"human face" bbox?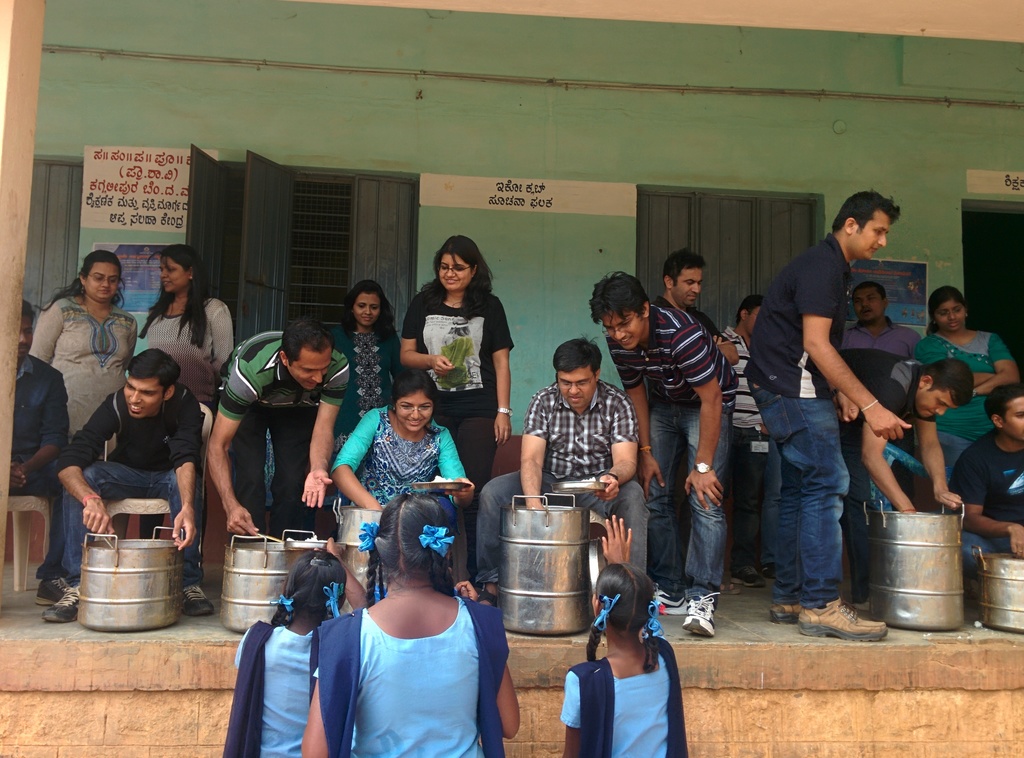
detection(154, 252, 186, 291)
